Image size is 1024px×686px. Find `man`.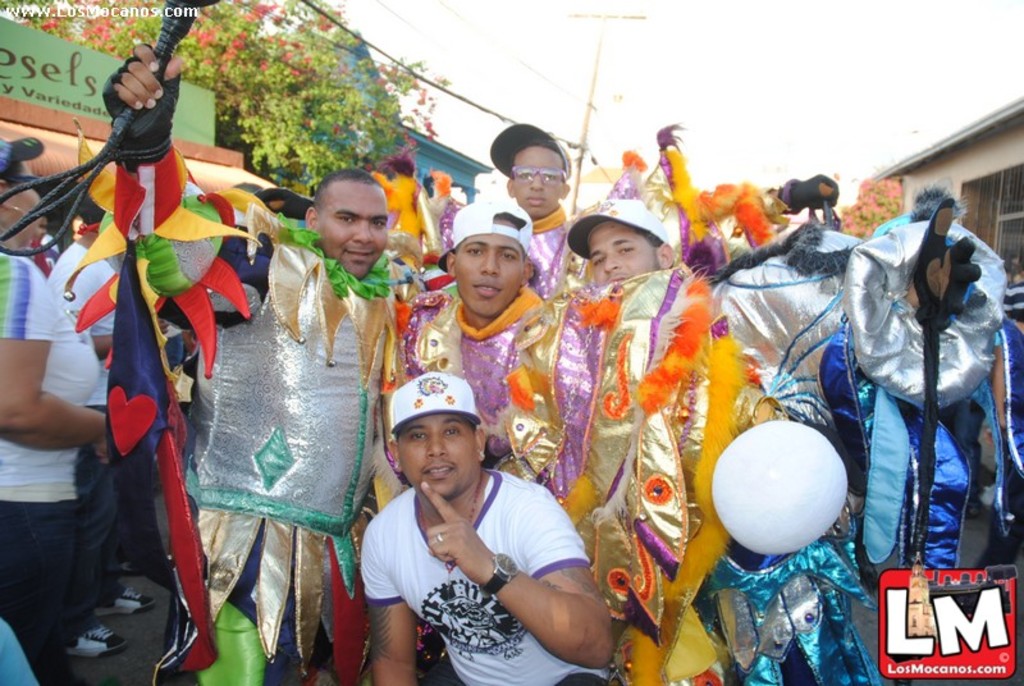
<region>540, 178, 762, 685</region>.
